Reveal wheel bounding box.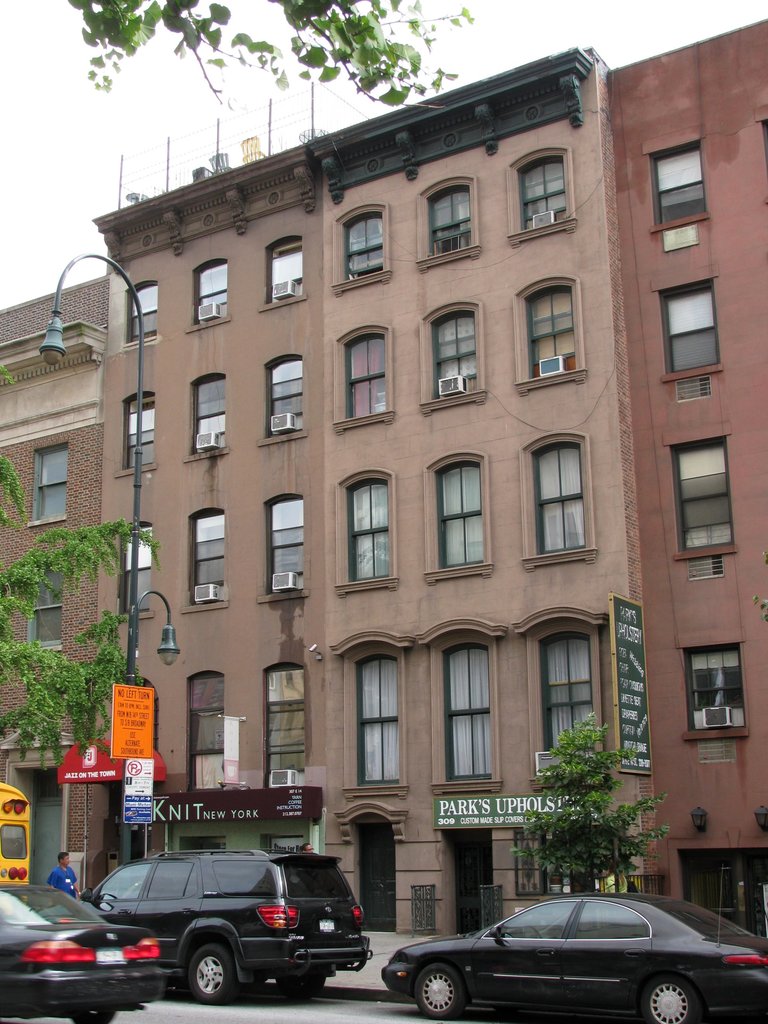
Revealed: x1=273, y1=968, x2=333, y2=998.
